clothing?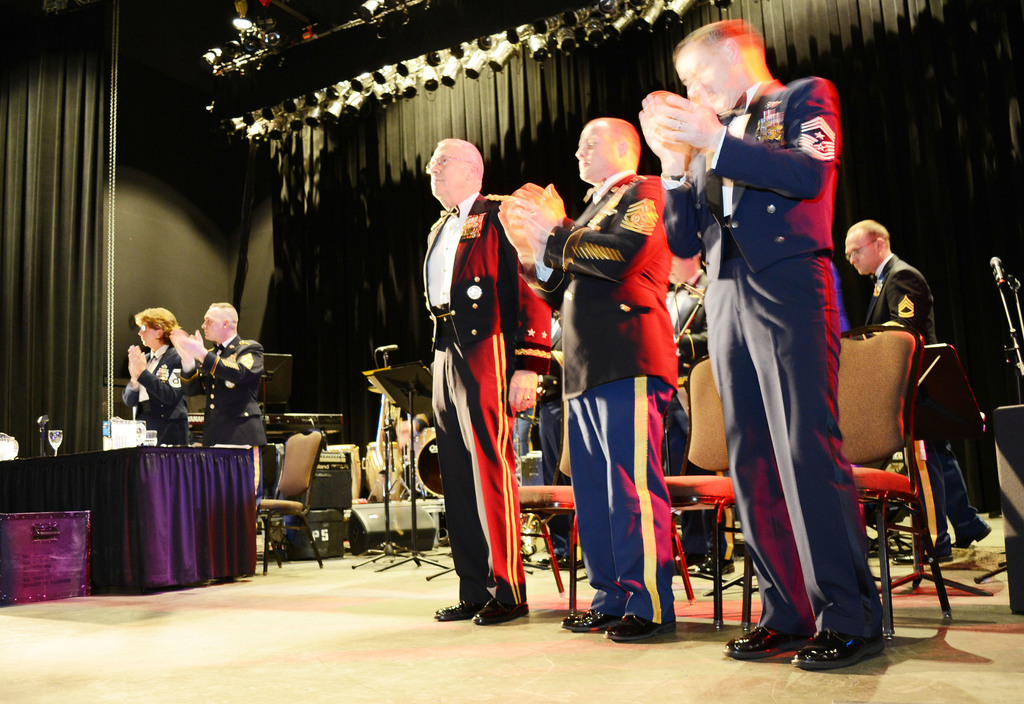
<bbox>422, 192, 553, 610</bbox>
